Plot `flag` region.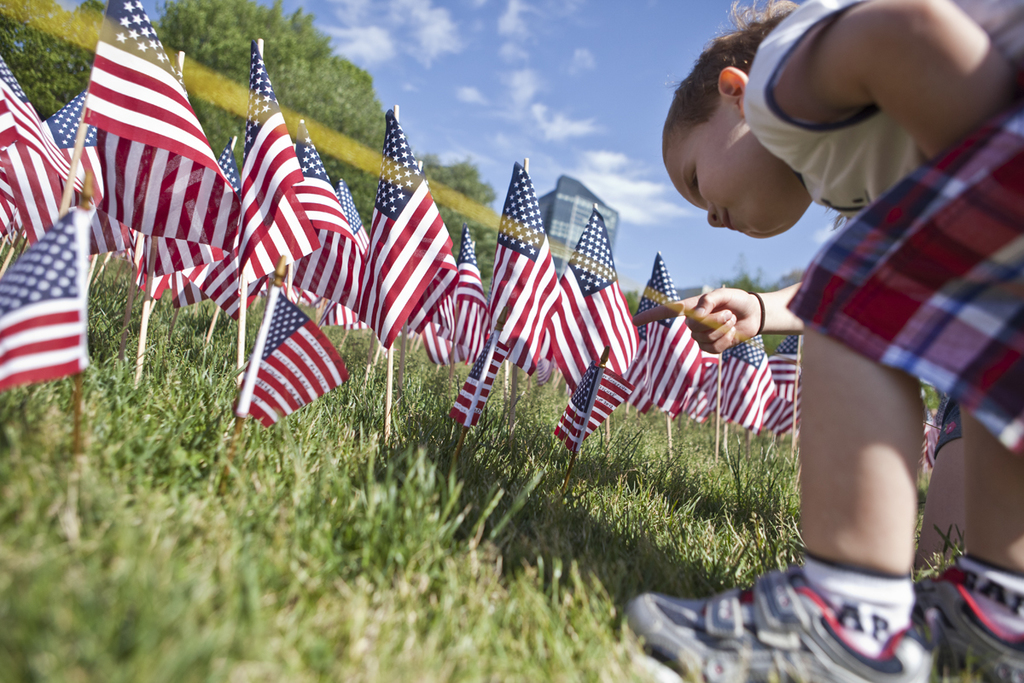
Plotted at 766, 349, 803, 437.
